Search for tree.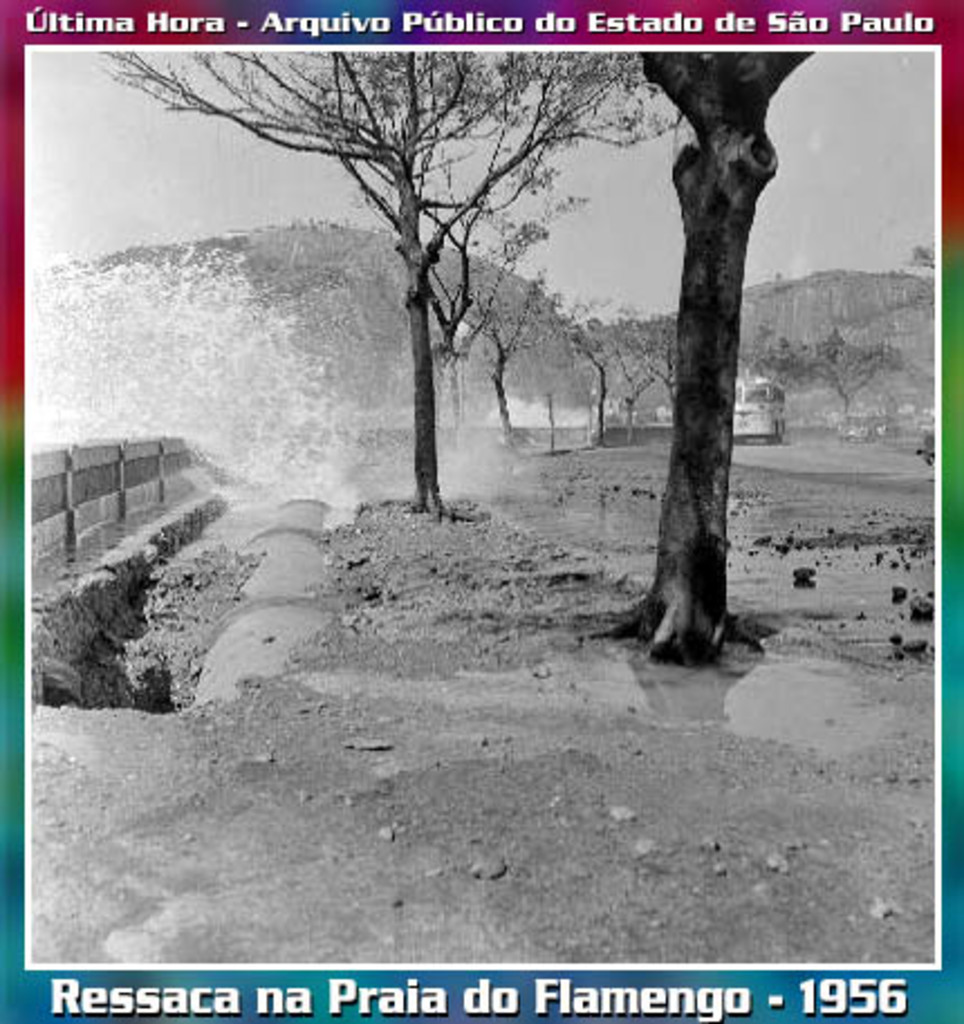
Found at <bbox>789, 320, 899, 477</bbox>.
